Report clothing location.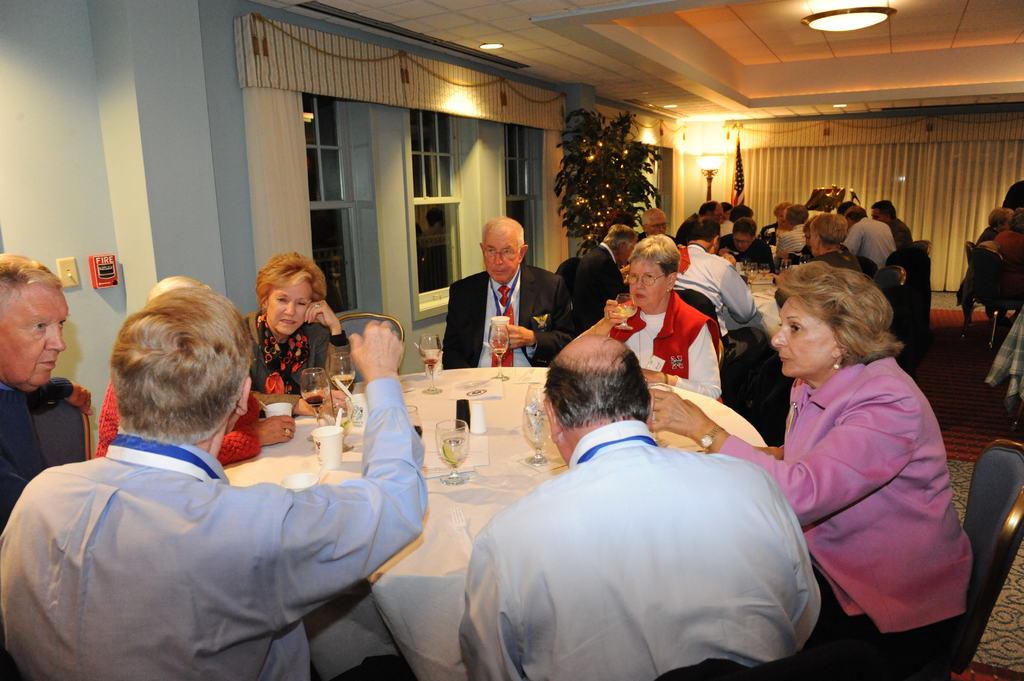
Report: left=973, top=204, right=1023, bottom=279.
